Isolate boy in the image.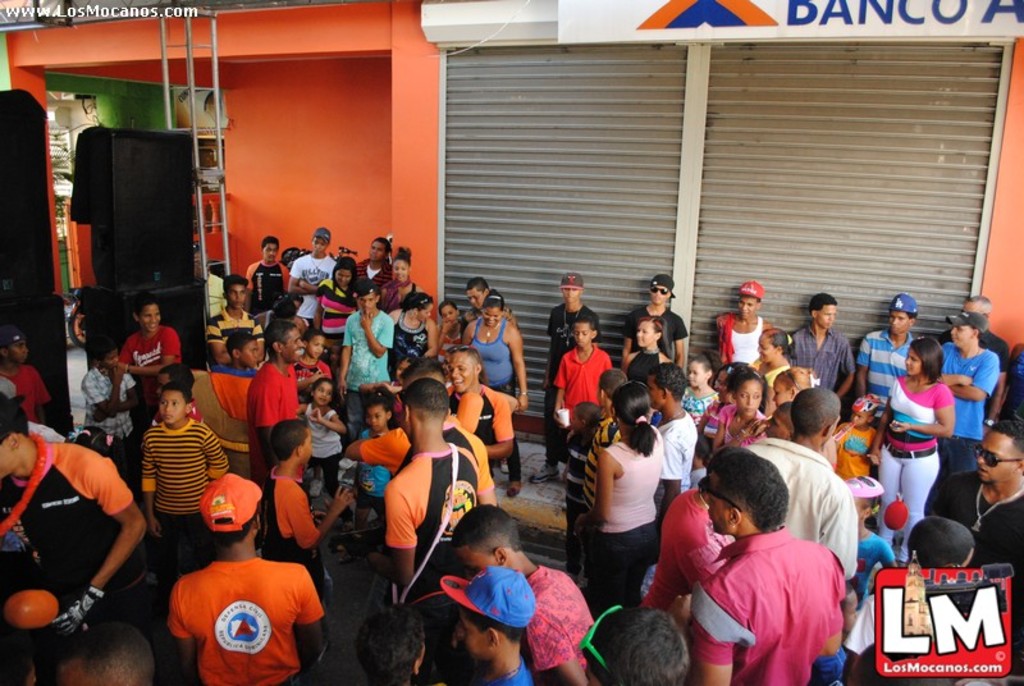
Isolated region: <bbox>563, 402, 599, 585</bbox>.
